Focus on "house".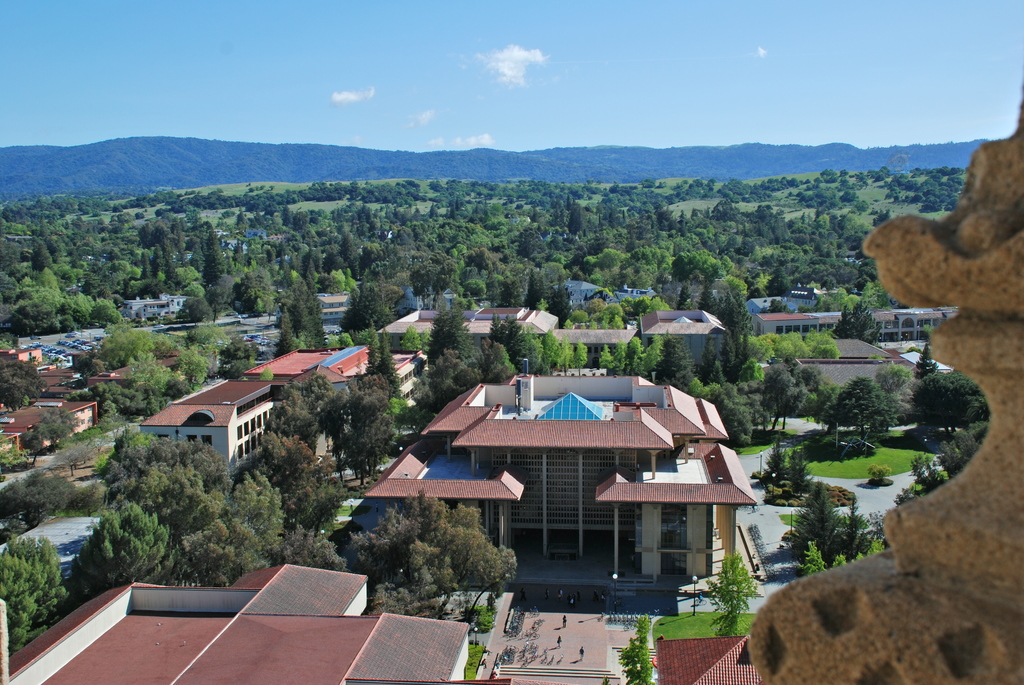
Focused at Rect(653, 635, 751, 684).
